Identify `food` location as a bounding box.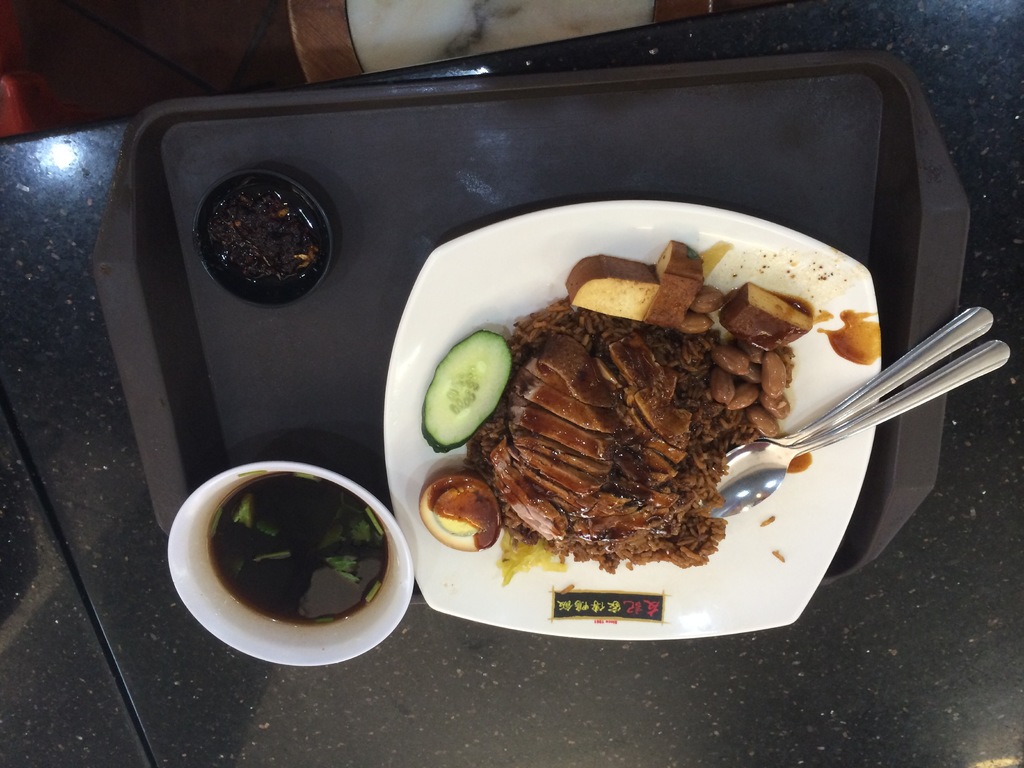
locate(415, 474, 516, 564).
